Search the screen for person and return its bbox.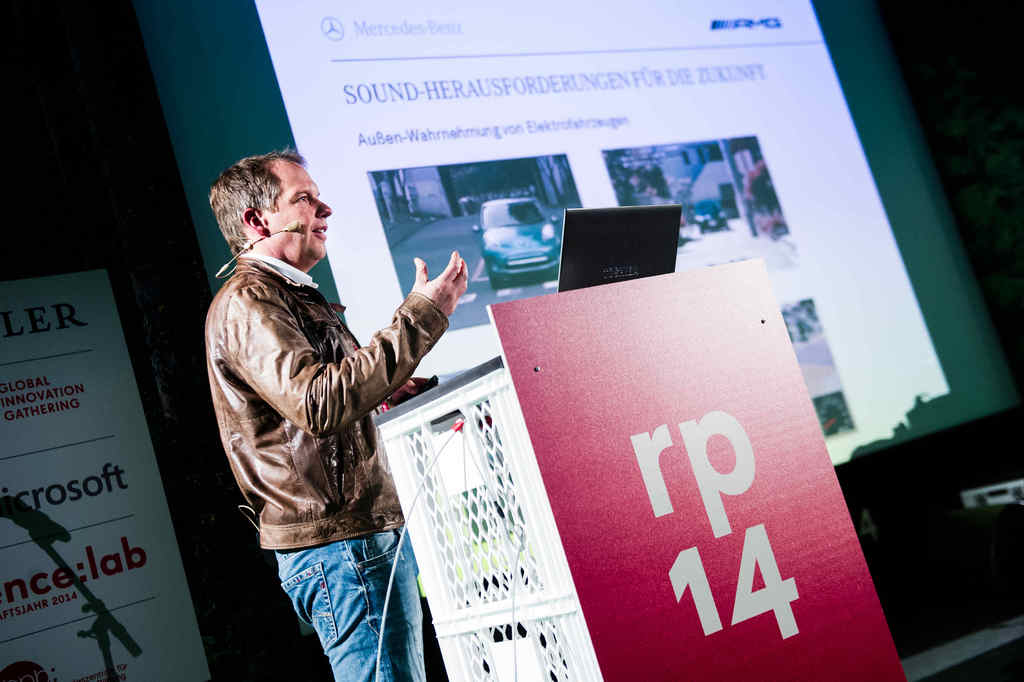
Found: (x1=224, y1=164, x2=463, y2=649).
